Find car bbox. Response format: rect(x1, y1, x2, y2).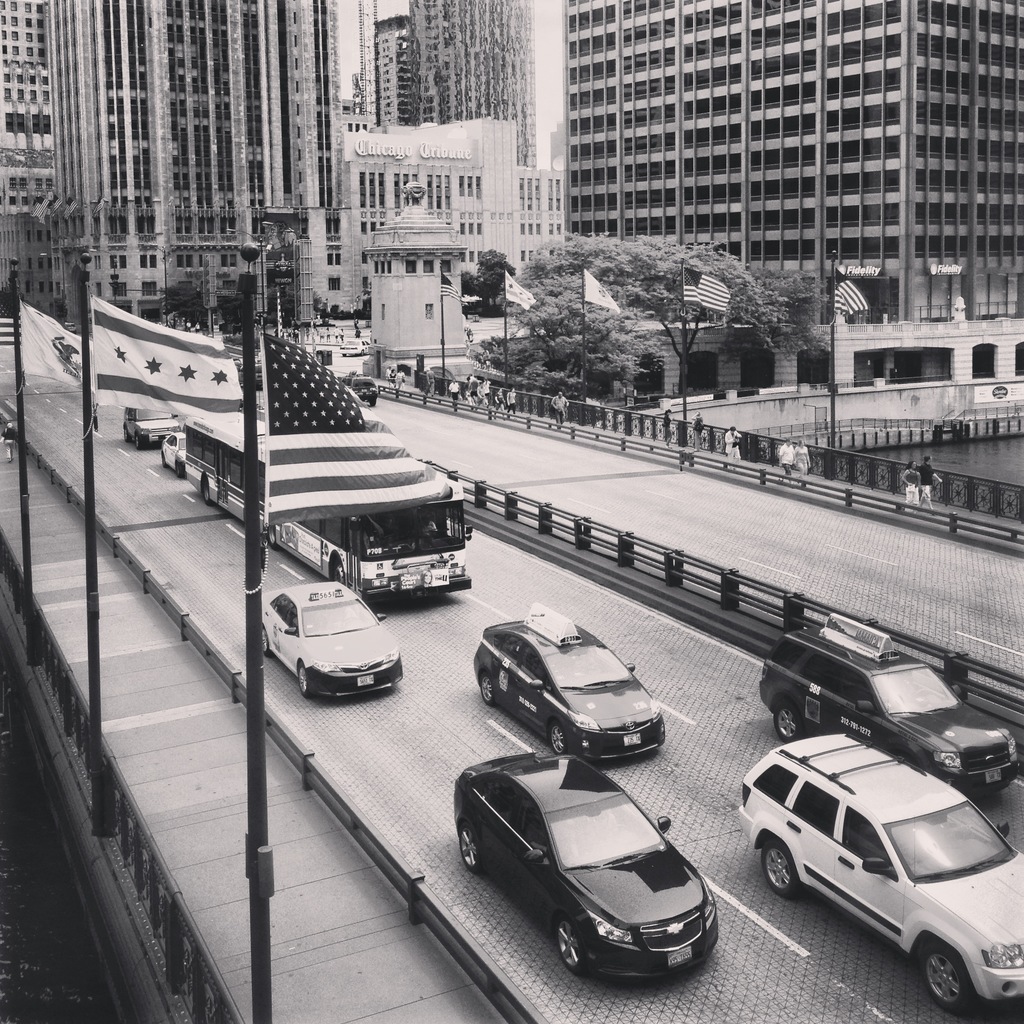
rect(735, 722, 1023, 1018).
